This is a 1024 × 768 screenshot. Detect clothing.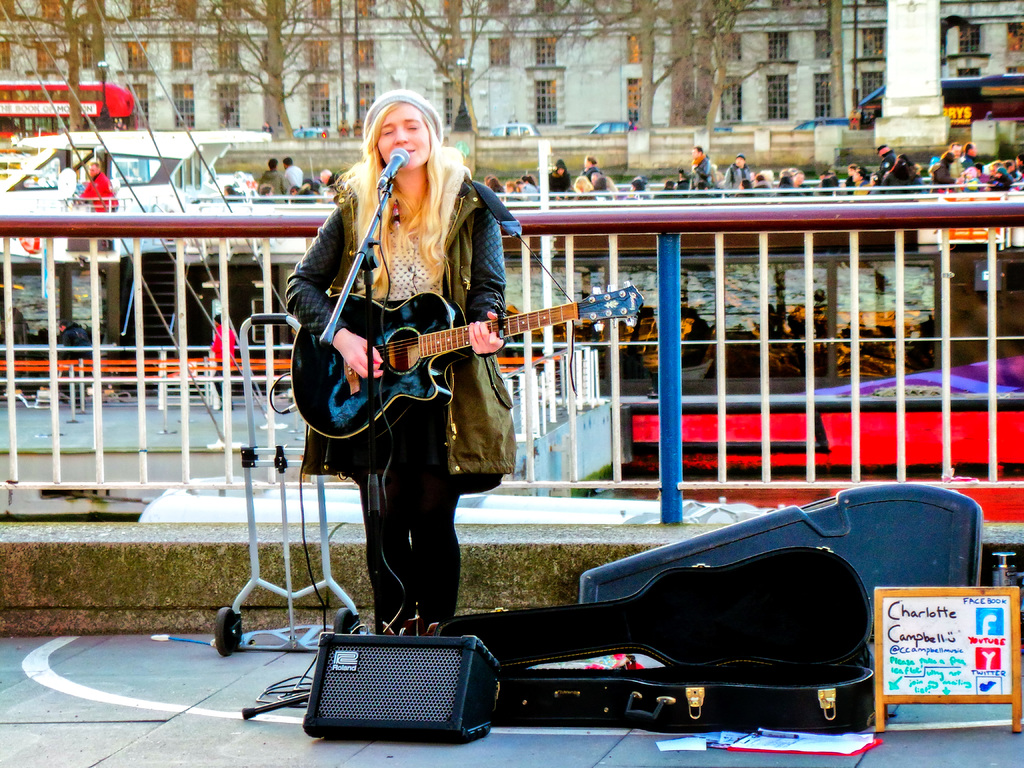
region(991, 173, 1011, 189).
